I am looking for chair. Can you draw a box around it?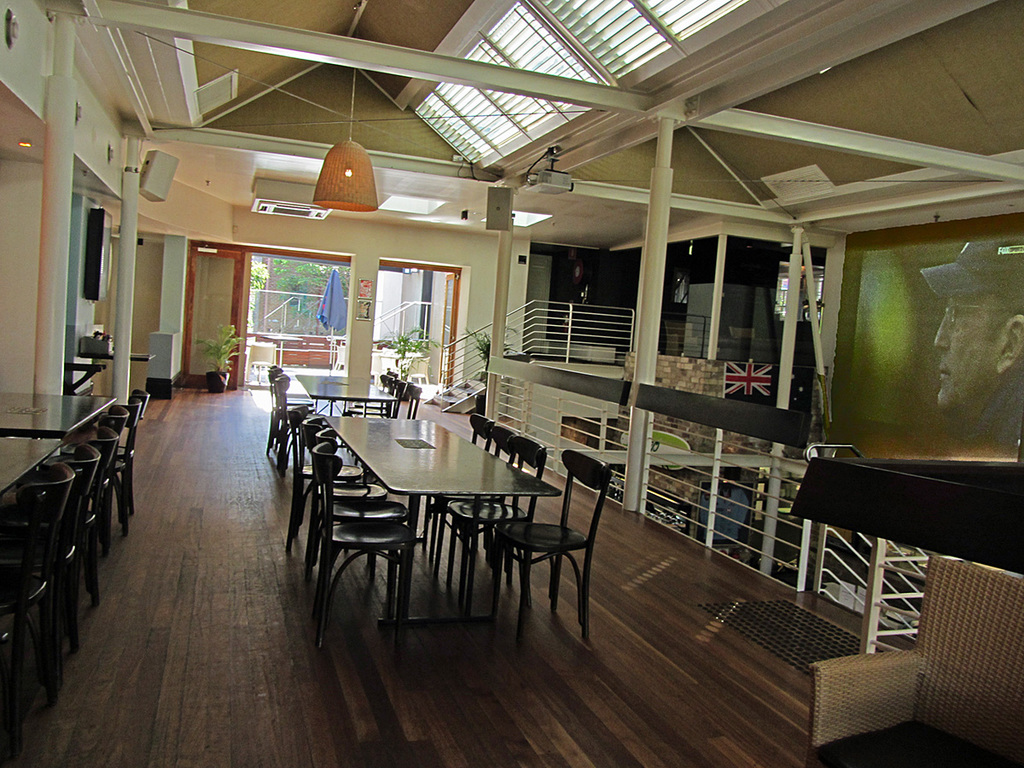
Sure, the bounding box is [308, 427, 397, 528].
